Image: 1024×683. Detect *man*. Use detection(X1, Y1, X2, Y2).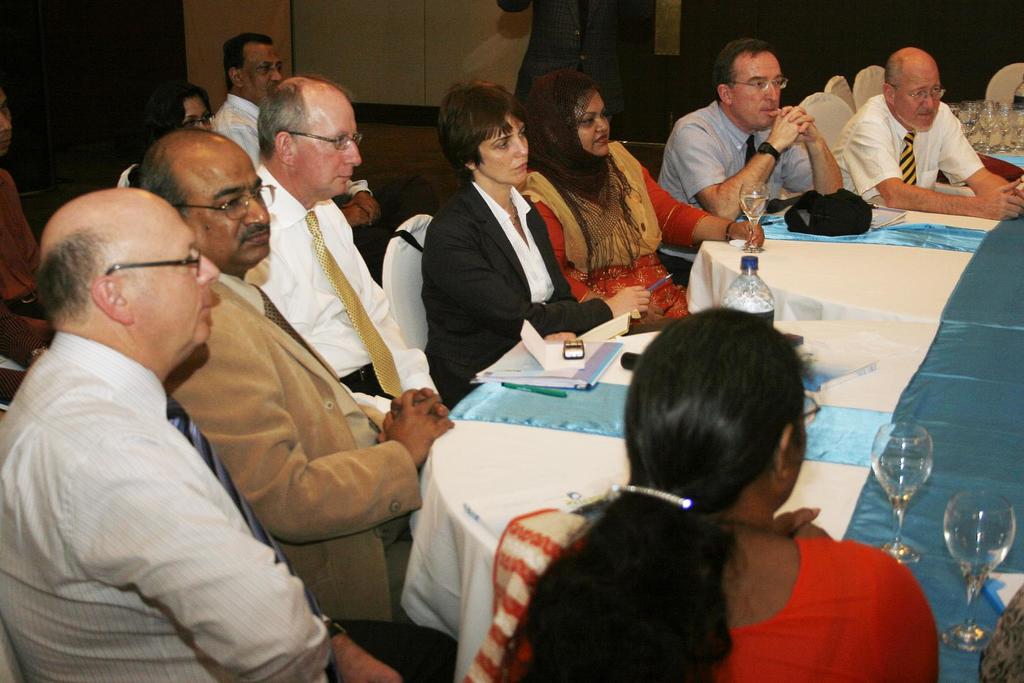
detection(241, 77, 442, 414).
